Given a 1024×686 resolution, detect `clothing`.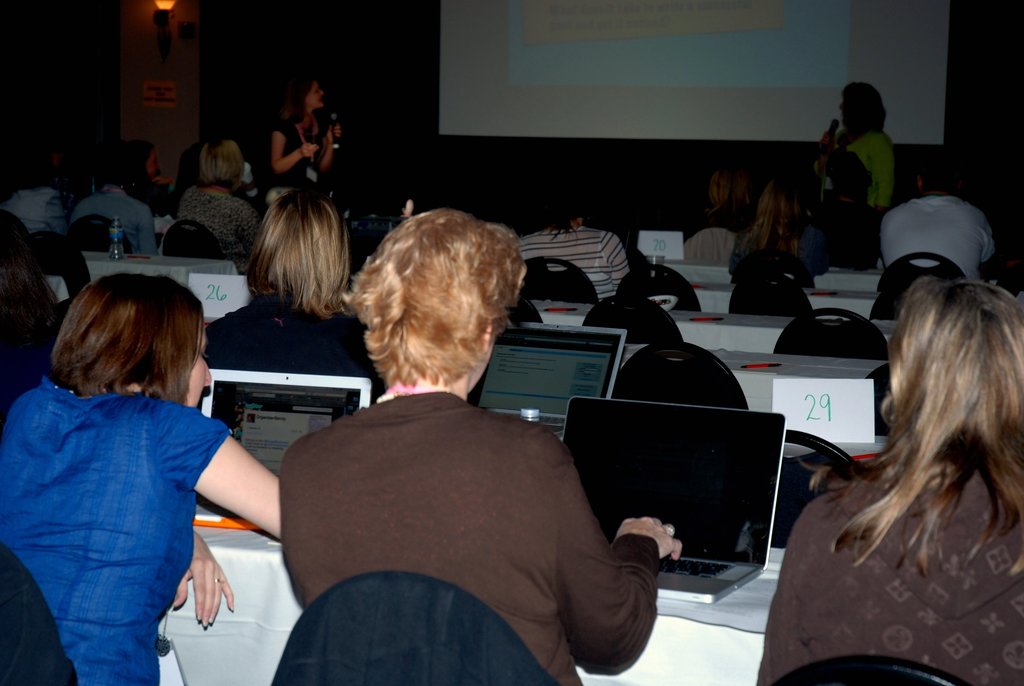
(x1=727, y1=227, x2=835, y2=298).
